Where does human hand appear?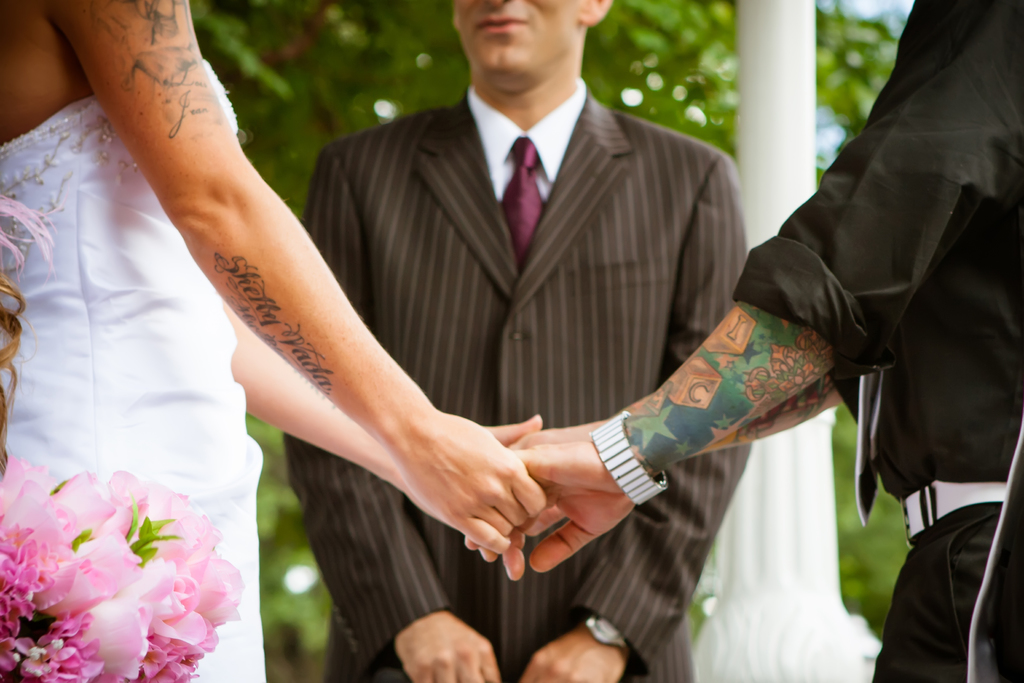
Appears at box=[463, 439, 634, 580].
